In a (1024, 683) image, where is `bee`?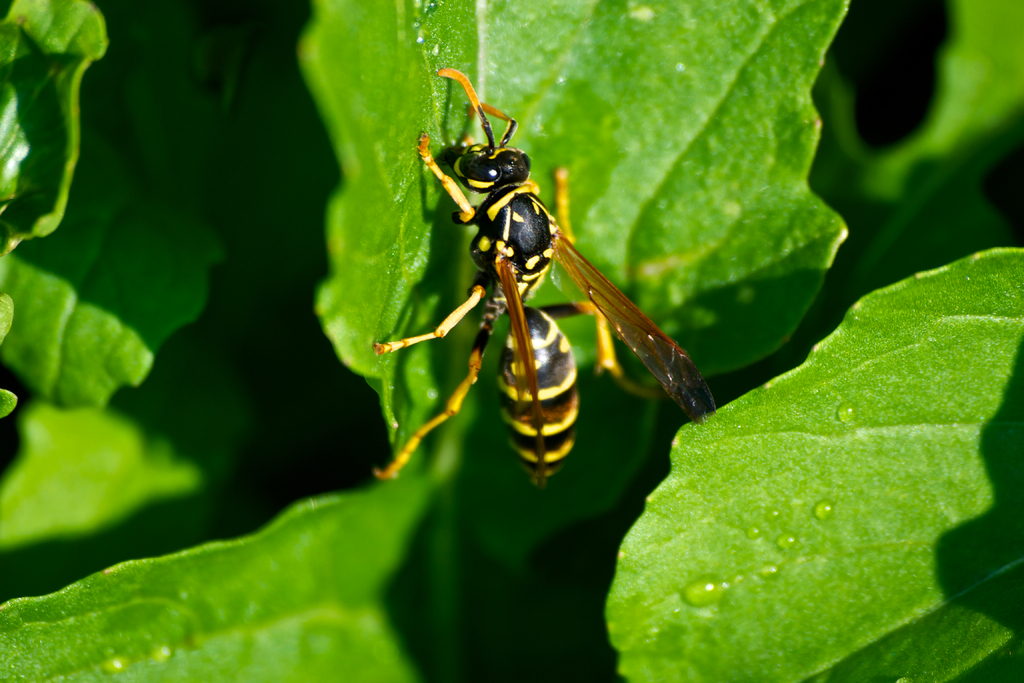
bbox=(391, 70, 726, 504).
